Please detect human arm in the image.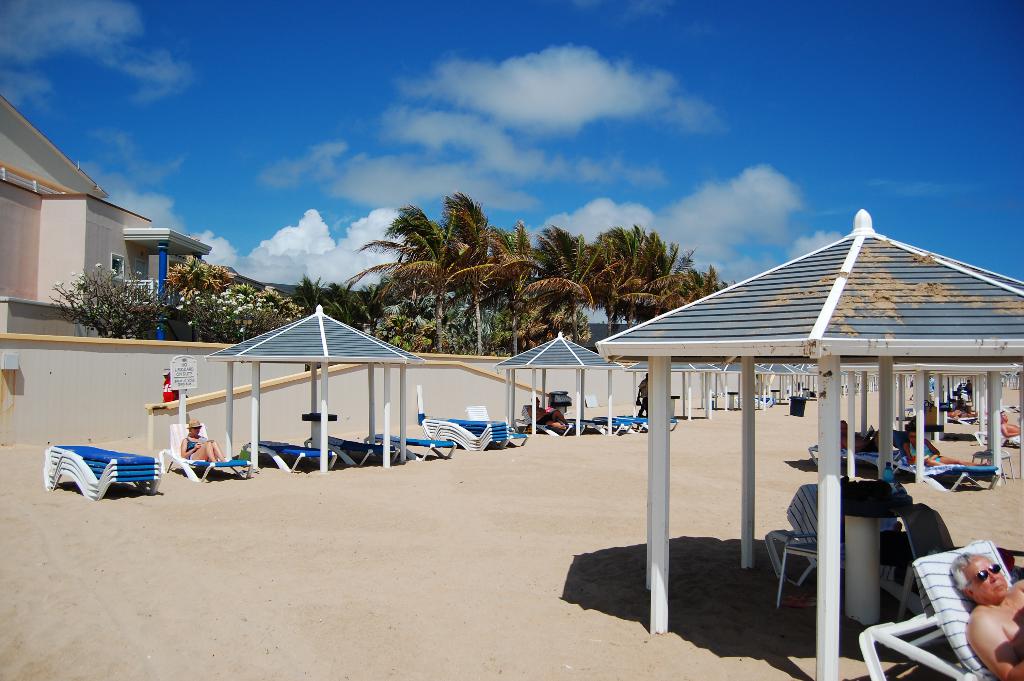
bbox=(925, 437, 942, 462).
